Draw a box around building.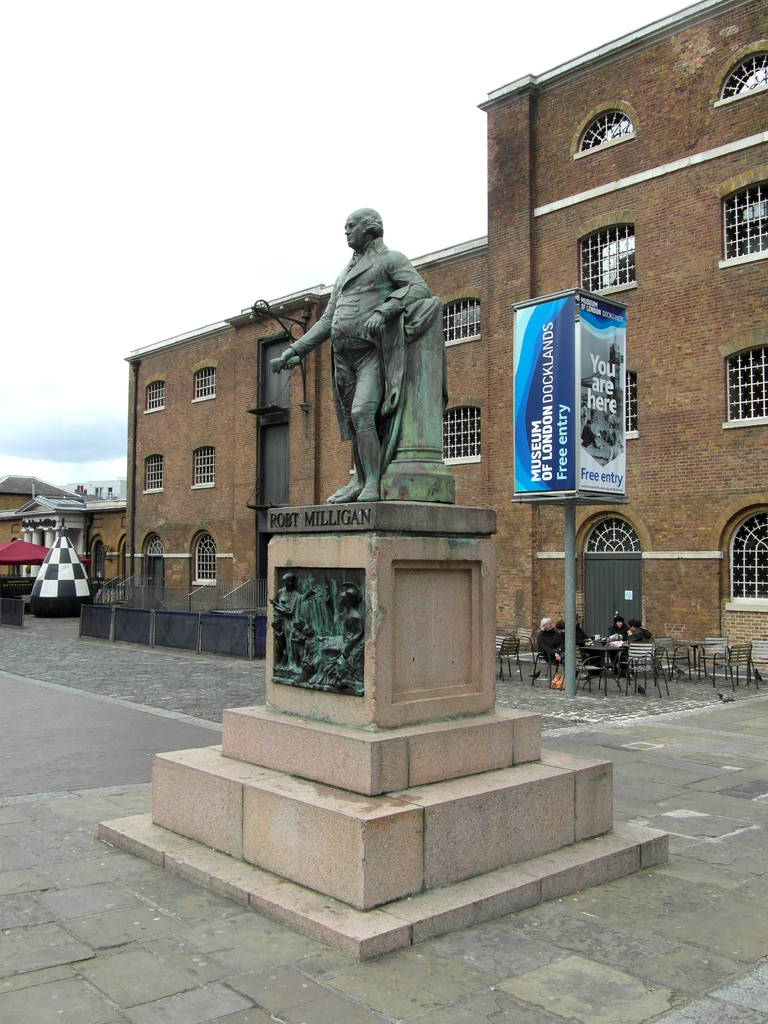
Rect(81, 0, 767, 682).
